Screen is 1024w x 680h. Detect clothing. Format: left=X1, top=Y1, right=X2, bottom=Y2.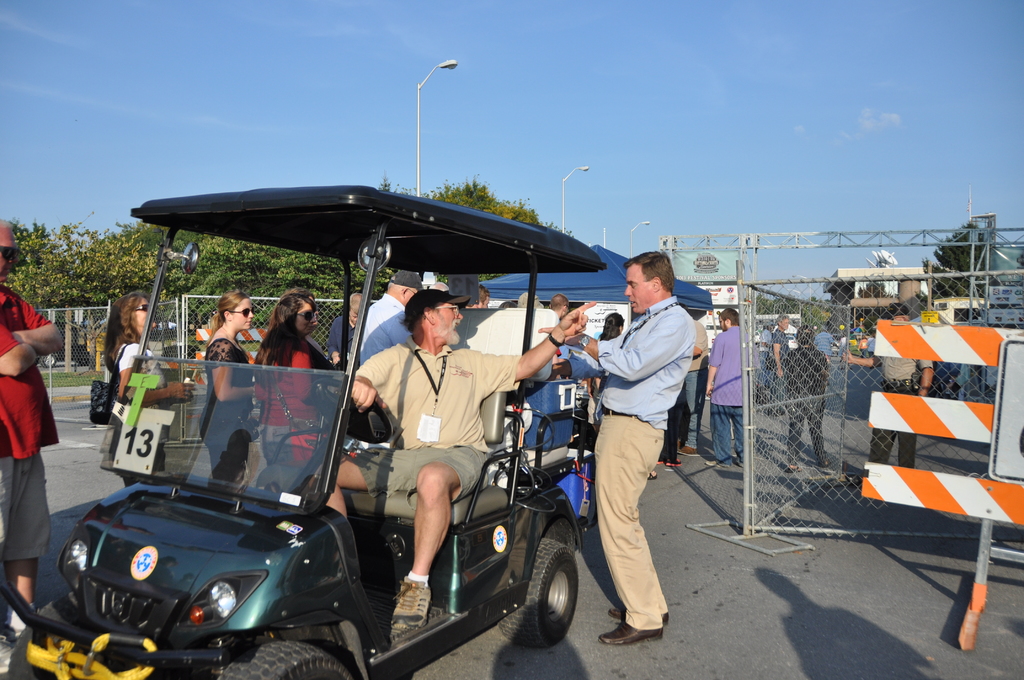
left=818, top=332, right=833, bottom=360.
